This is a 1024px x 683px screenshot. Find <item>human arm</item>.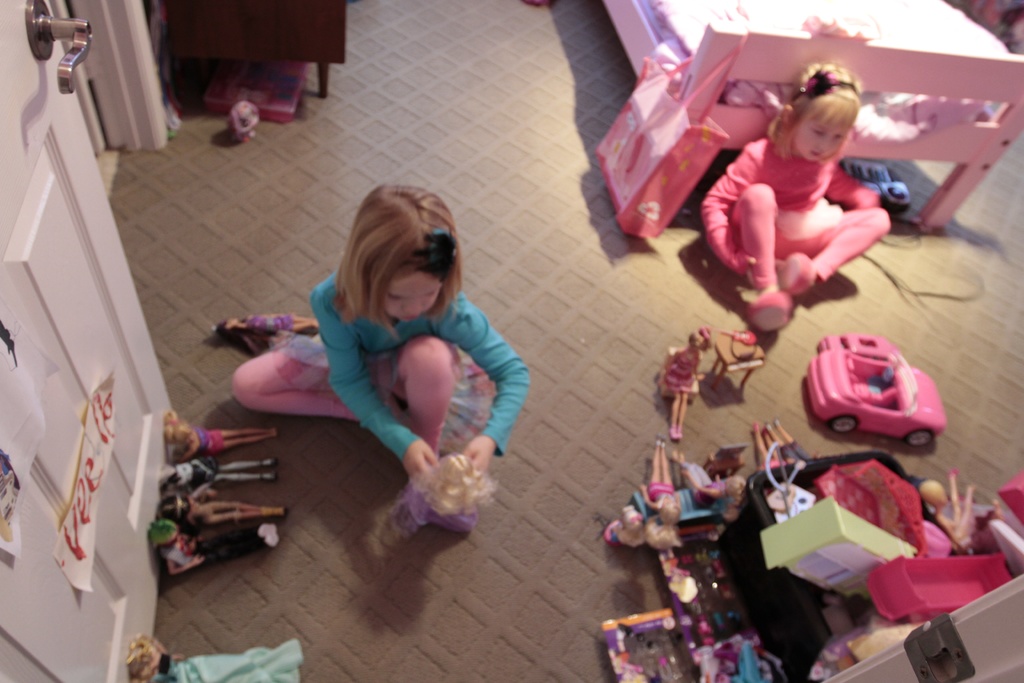
Bounding box: 319 283 438 482.
